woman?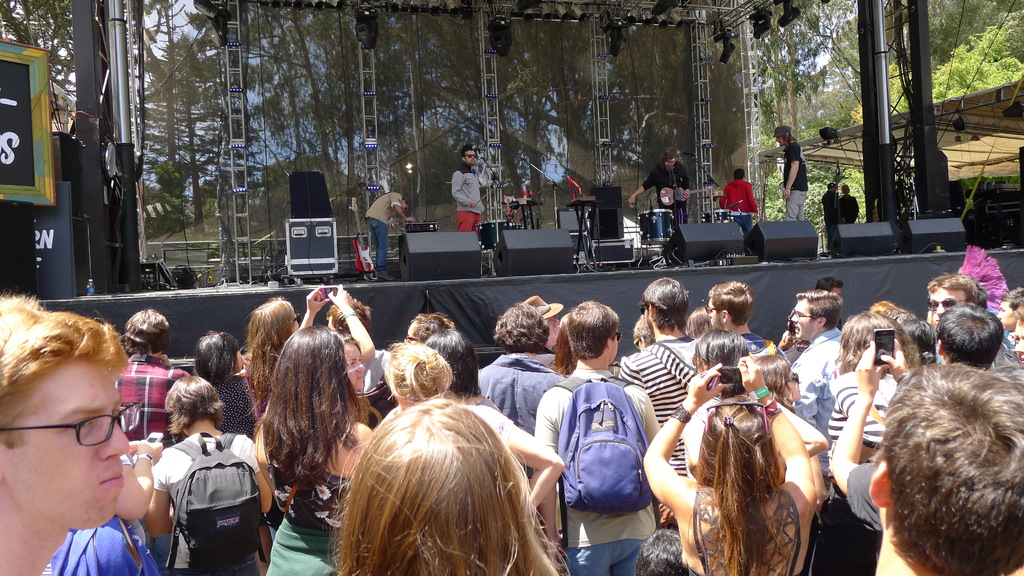
(left=342, top=334, right=372, bottom=428)
